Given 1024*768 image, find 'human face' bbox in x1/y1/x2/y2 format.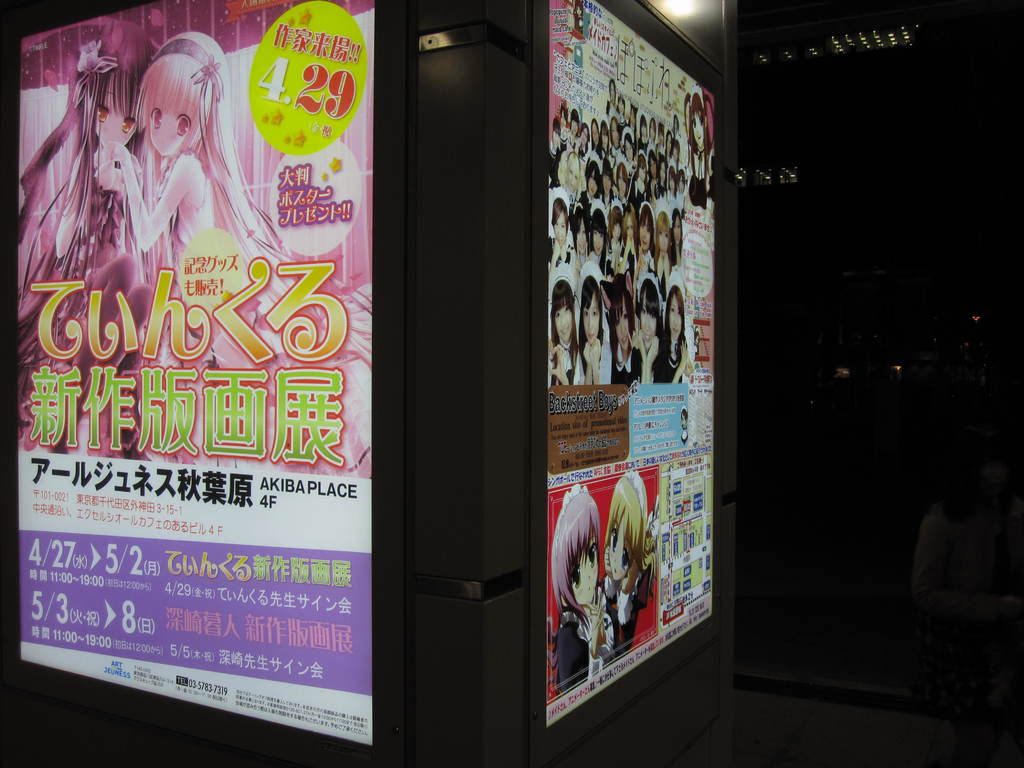
563/113/565/124.
